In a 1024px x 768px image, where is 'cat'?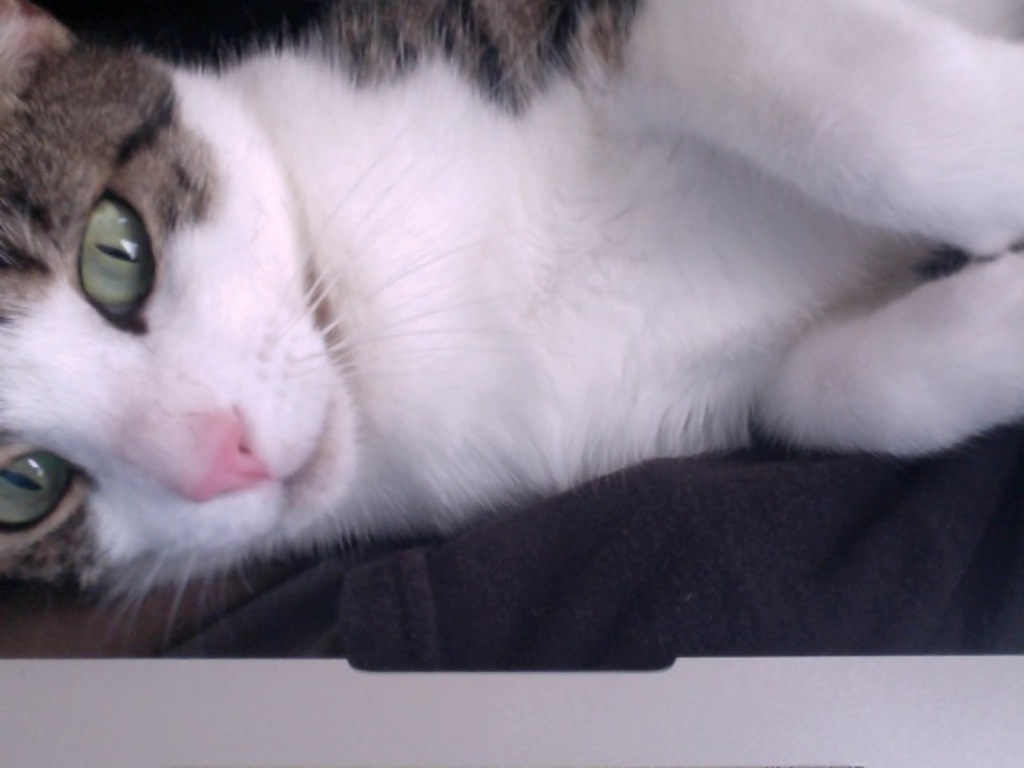
(0, 0, 1022, 664).
